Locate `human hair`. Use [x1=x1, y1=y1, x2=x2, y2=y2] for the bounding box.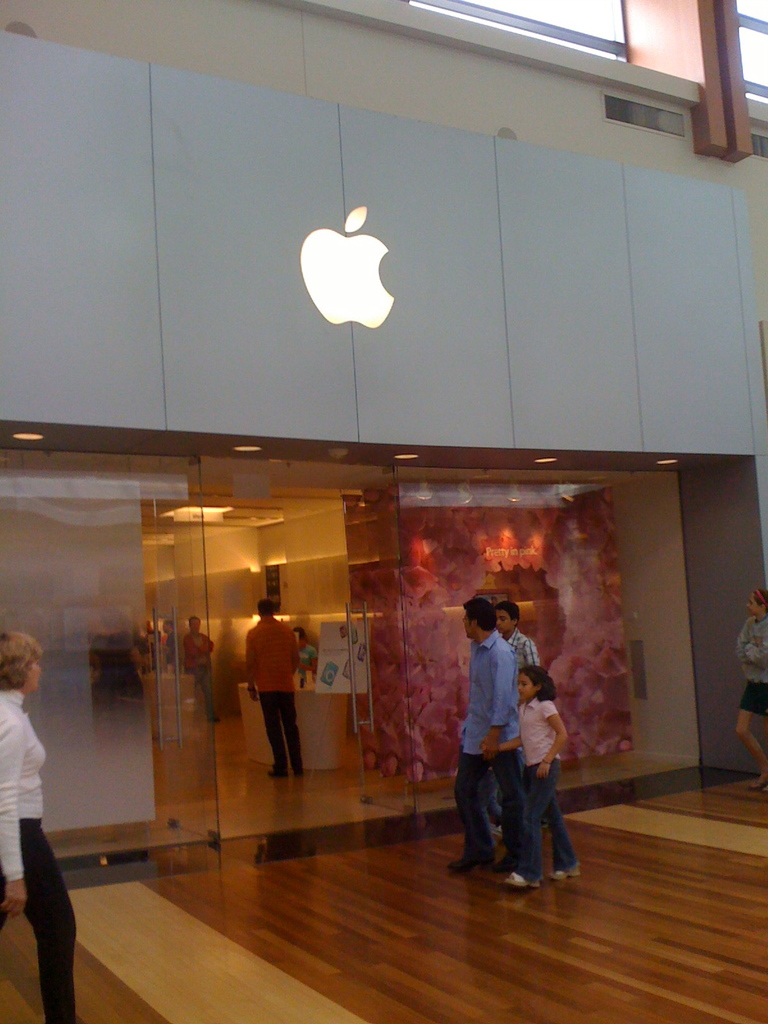
[x1=751, y1=587, x2=767, y2=614].
